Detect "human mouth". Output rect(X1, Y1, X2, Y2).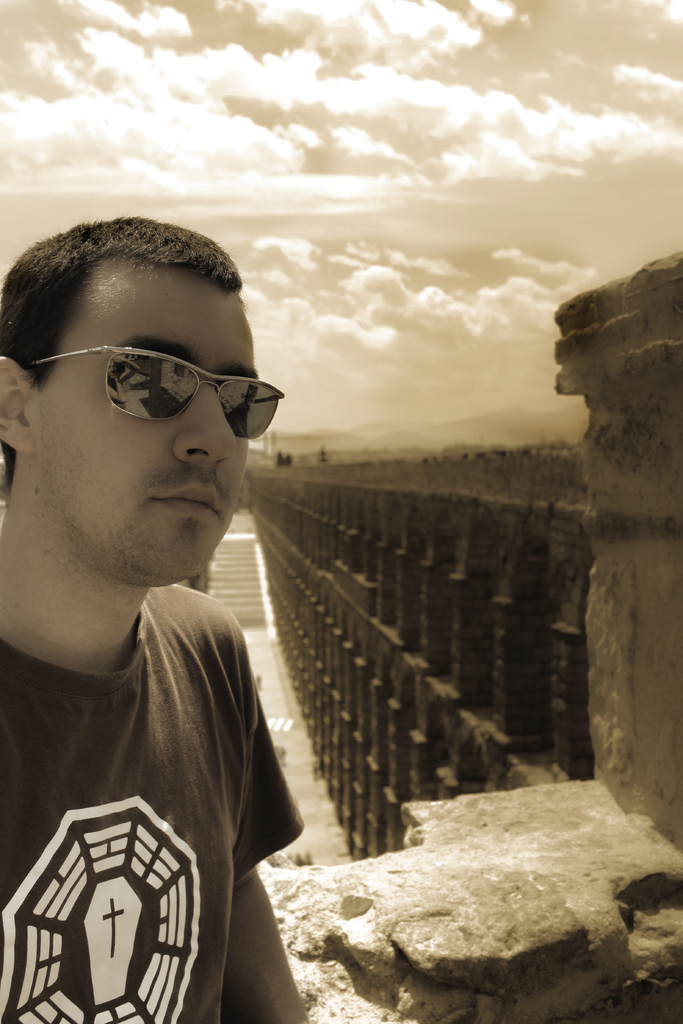
rect(158, 481, 222, 529).
